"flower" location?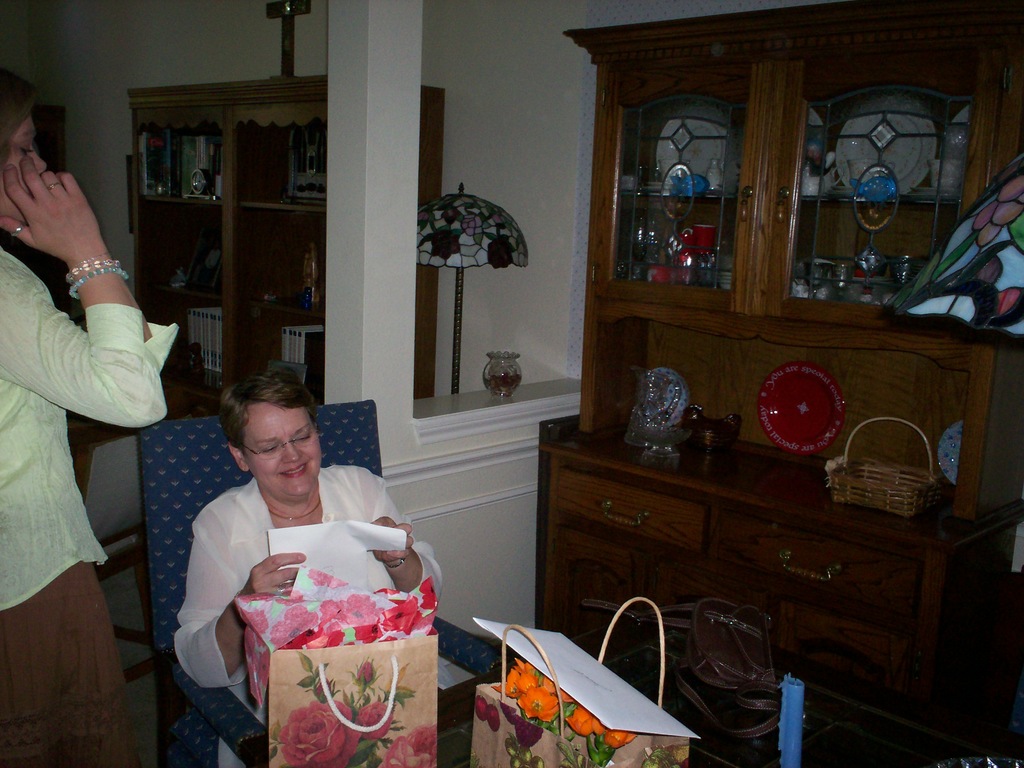
BBox(278, 700, 356, 767)
